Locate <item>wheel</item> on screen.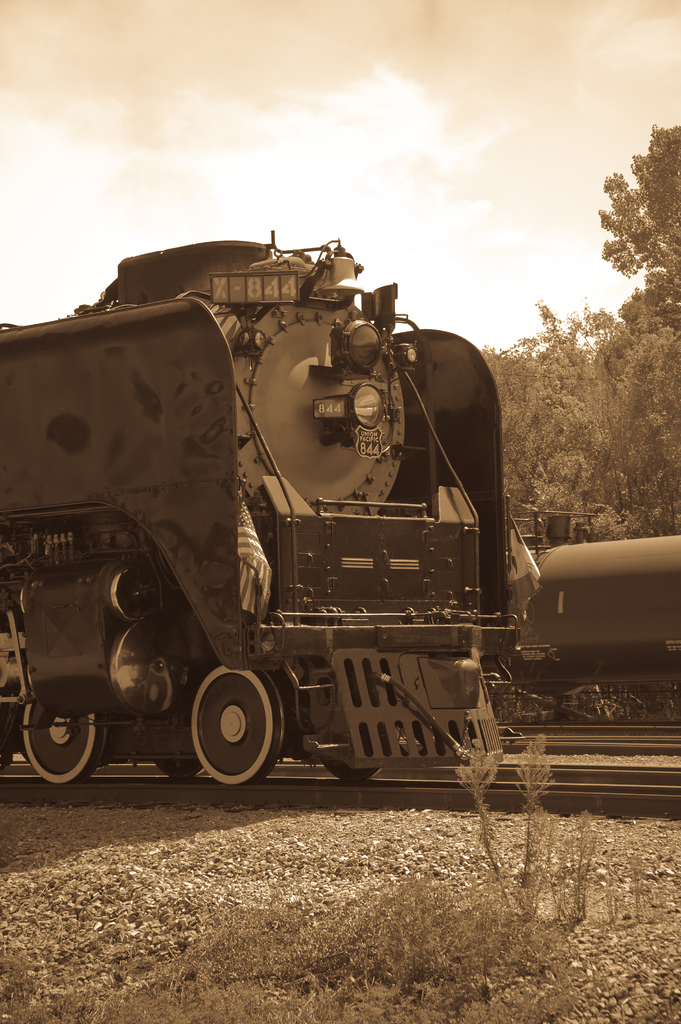
On screen at 323:755:380:777.
